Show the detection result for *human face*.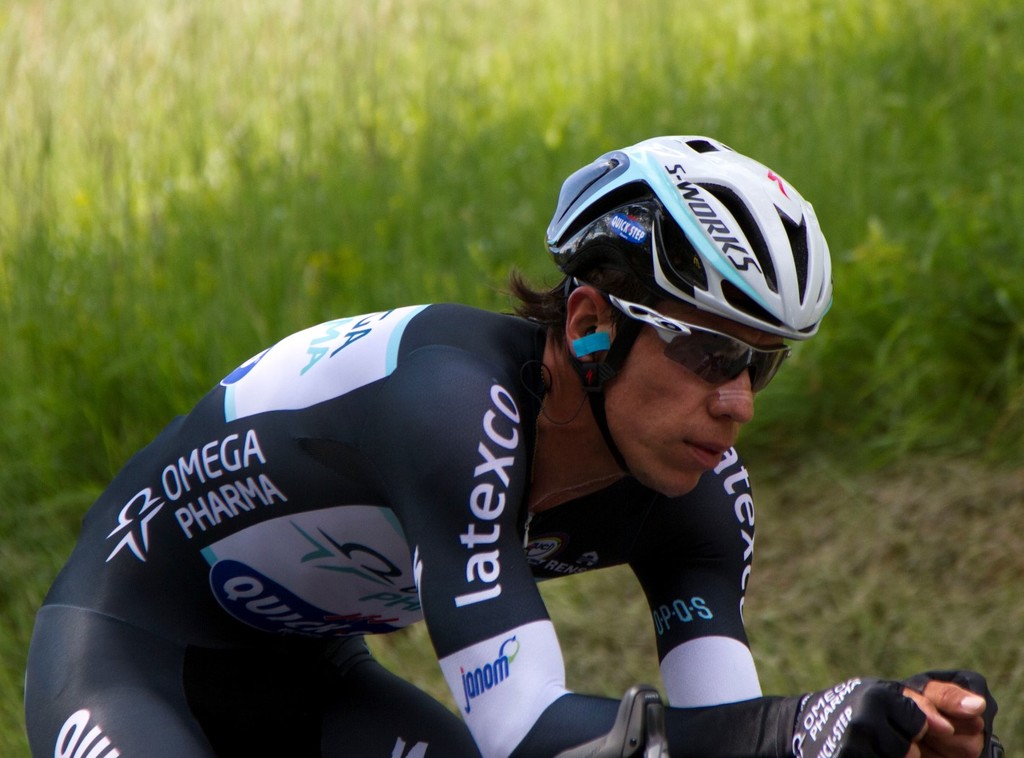
BBox(600, 300, 787, 500).
